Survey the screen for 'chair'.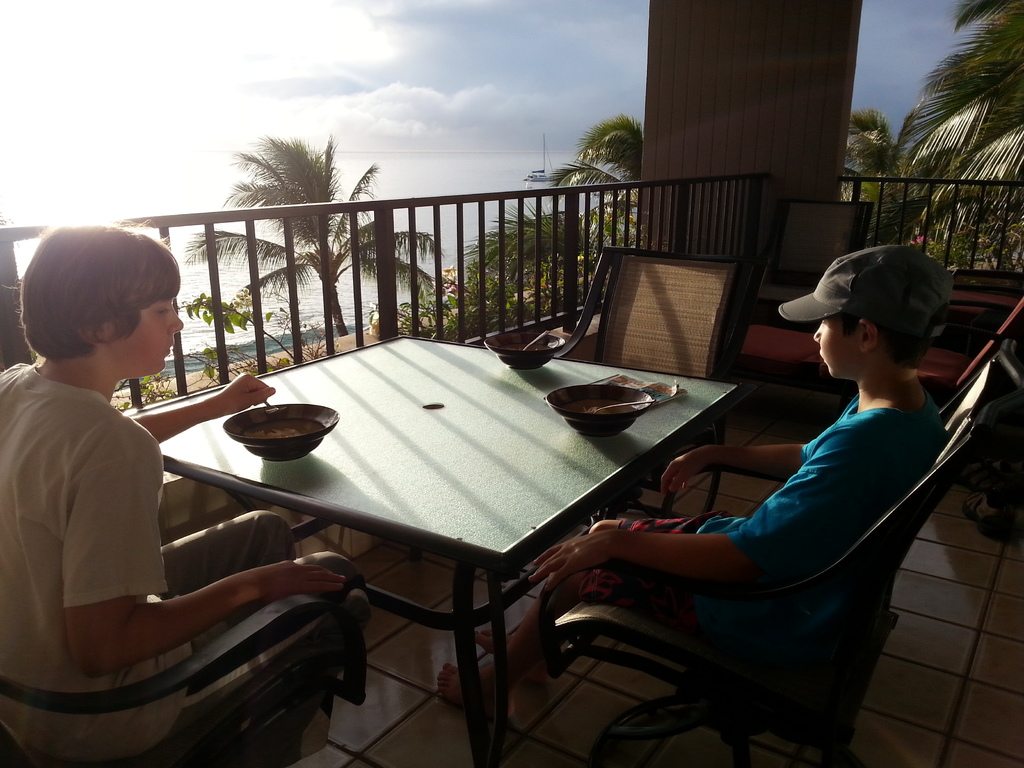
Survey found: x1=0 y1=474 x2=362 y2=767.
